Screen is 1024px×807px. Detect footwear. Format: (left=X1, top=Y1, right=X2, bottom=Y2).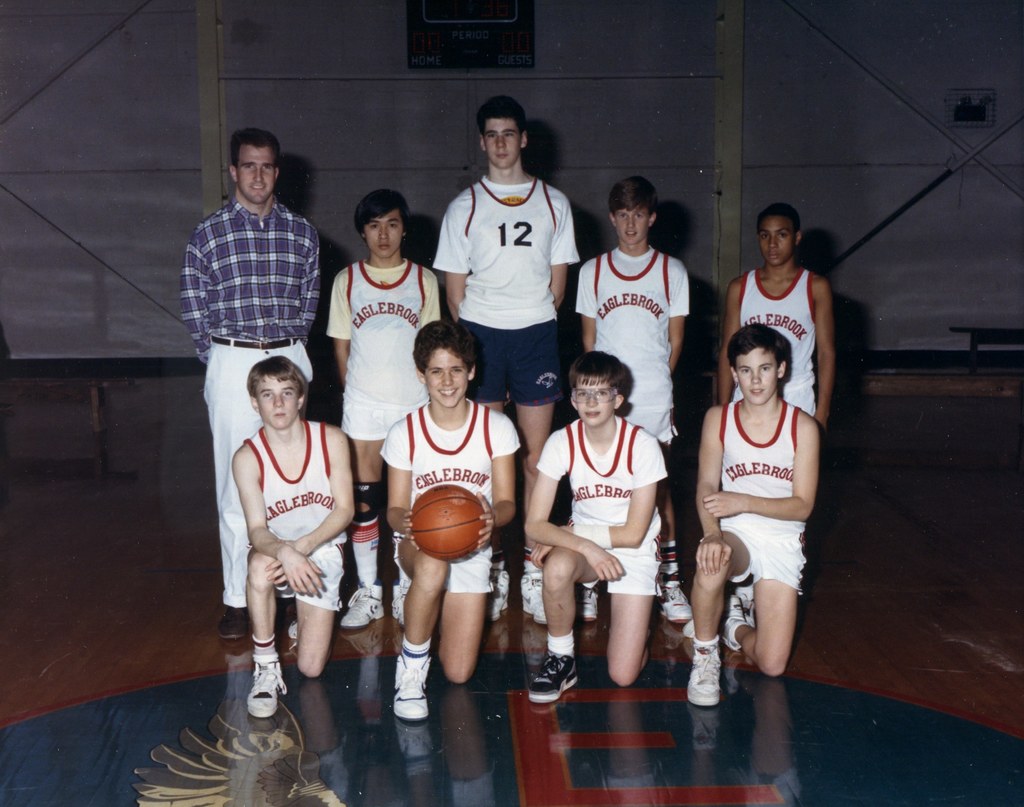
(left=657, top=575, right=699, bottom=626).
